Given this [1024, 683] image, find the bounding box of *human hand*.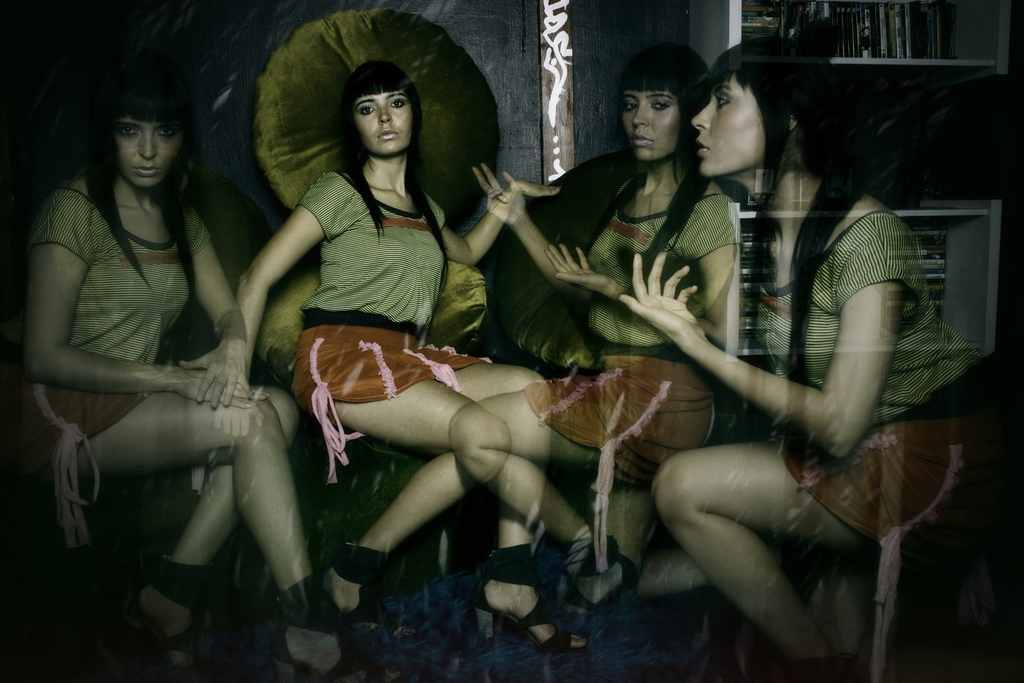
(177, 366, 277, 406).
